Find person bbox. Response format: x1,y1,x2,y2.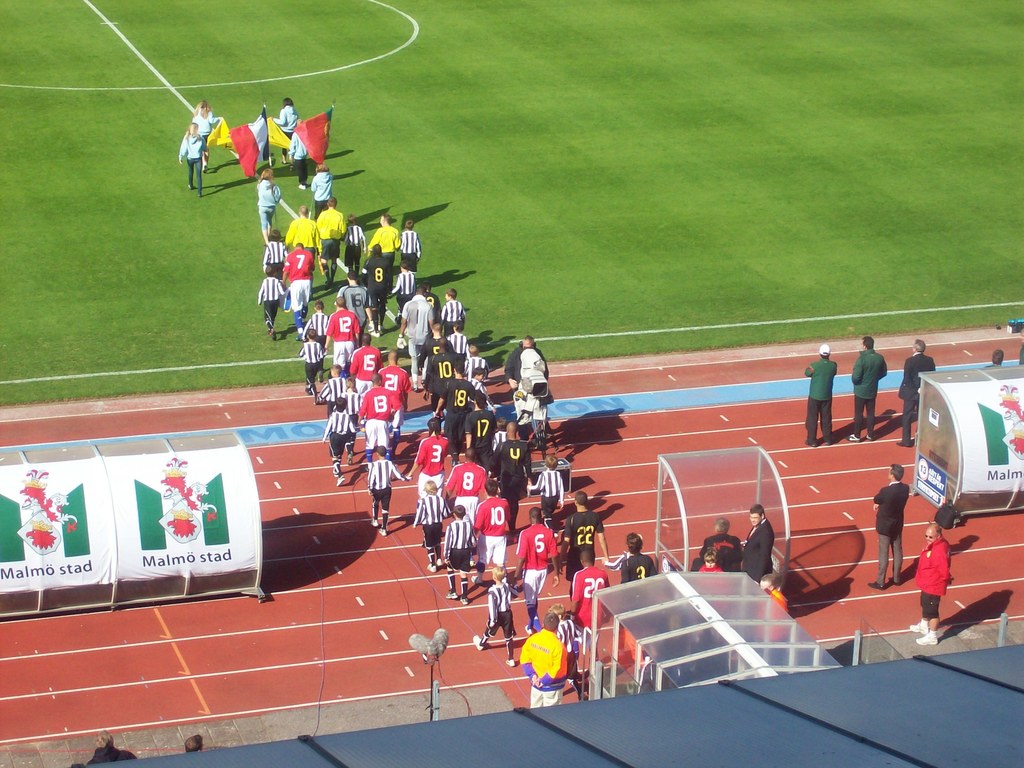
348,332,384,389.
